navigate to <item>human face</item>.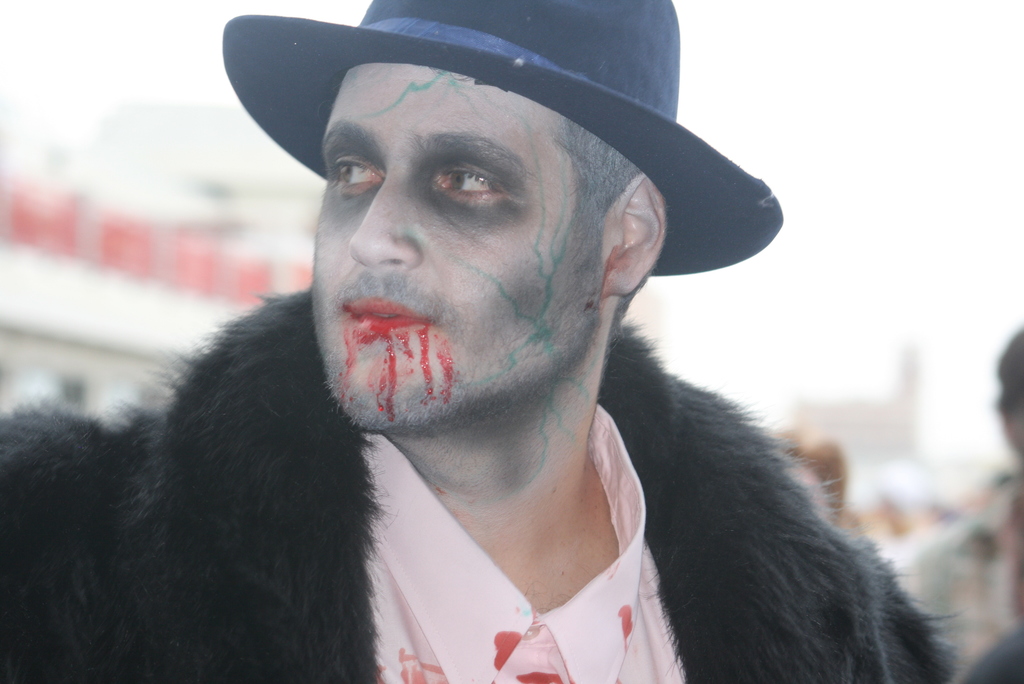
Navigation target: select_region(322, 78, 604, 433).
